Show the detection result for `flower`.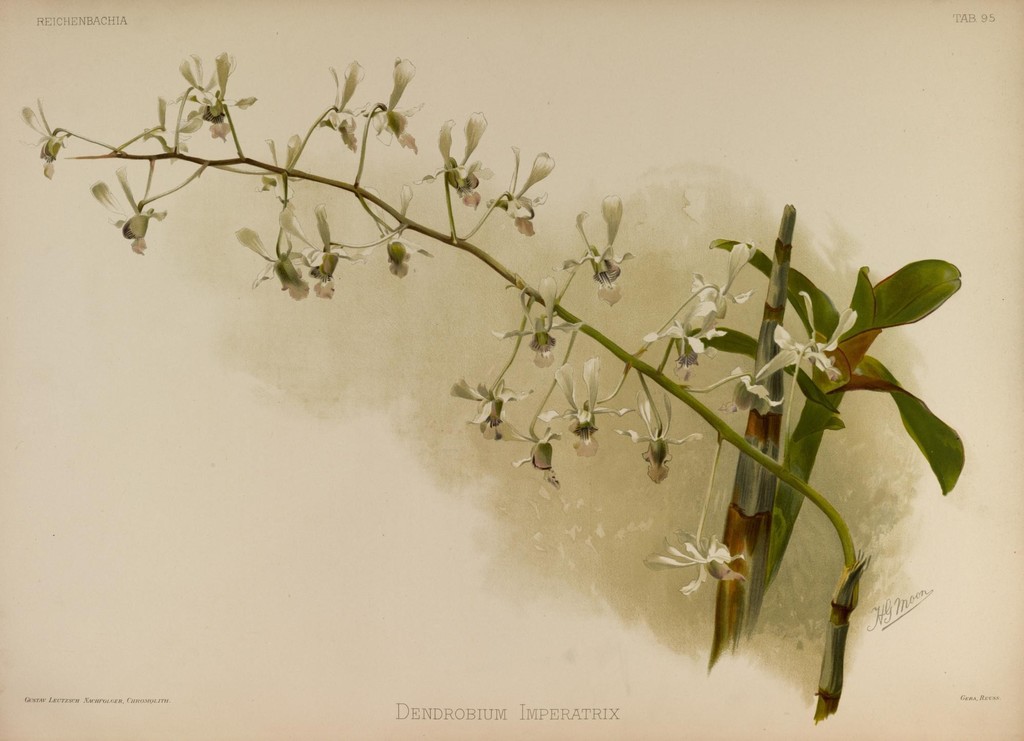
x1=727 y1=368 x2=786 y2=413.
